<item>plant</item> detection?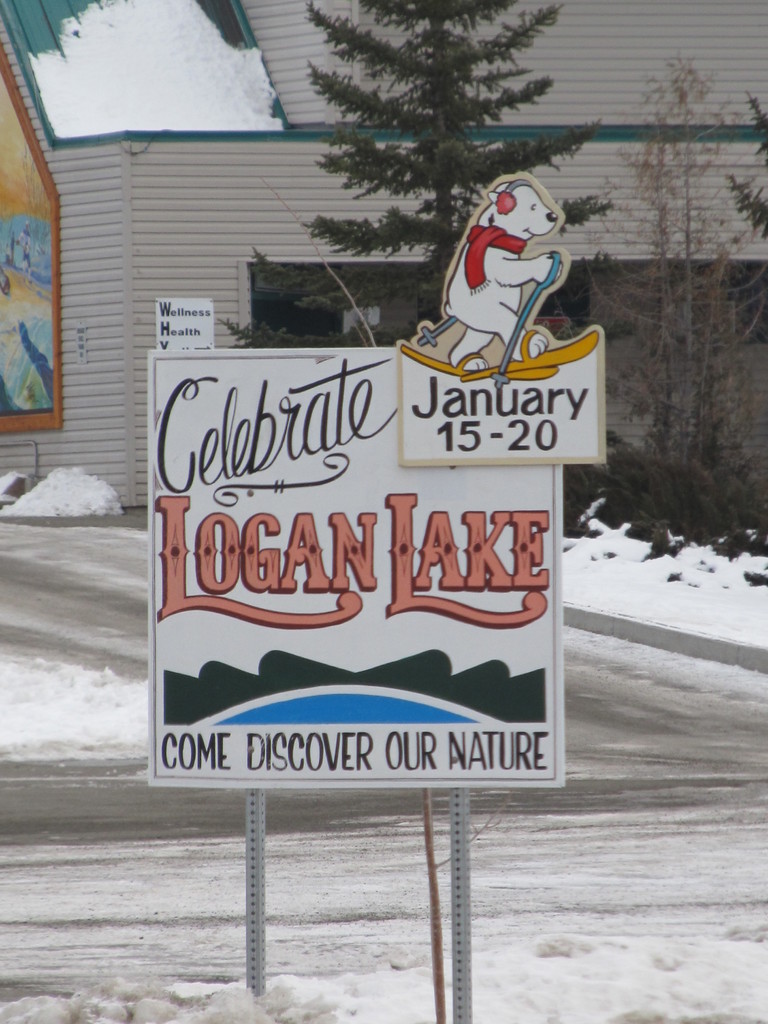
pyautogui.locateOnScreen(587, 56, 763, 470)
